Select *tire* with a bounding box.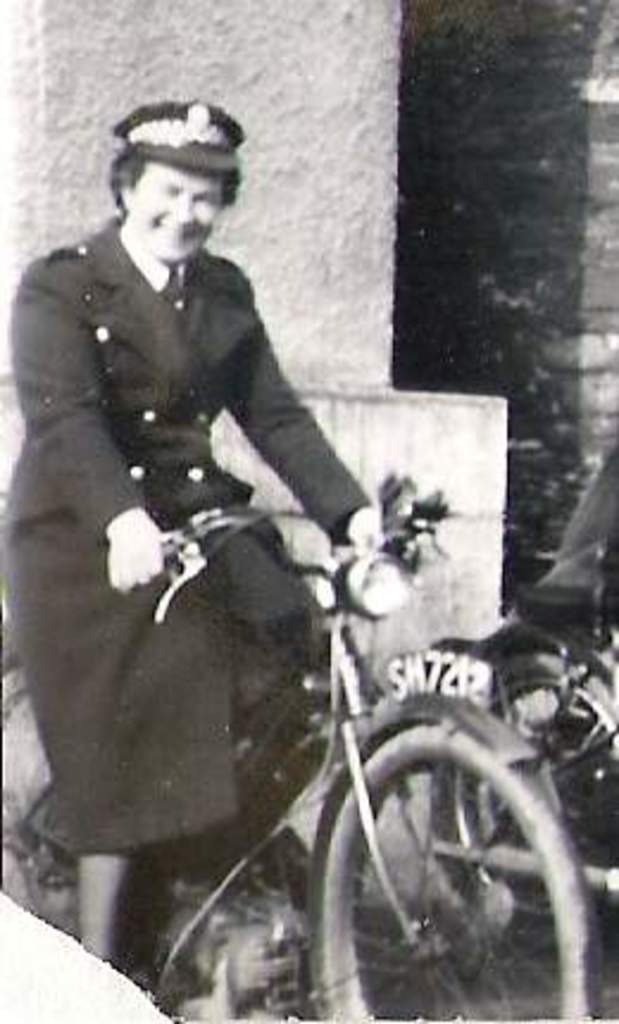
x1=0, y1=645, x2=76, y2=931.
